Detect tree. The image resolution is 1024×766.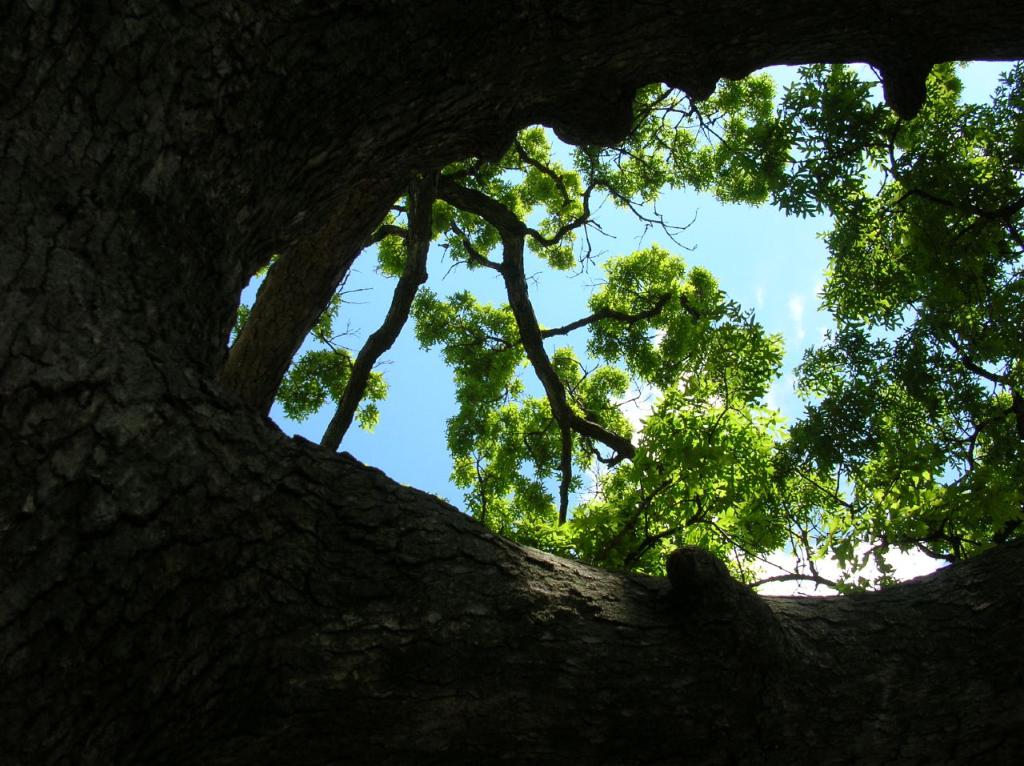
(left=44, top=16, right=978, bottom=686).
